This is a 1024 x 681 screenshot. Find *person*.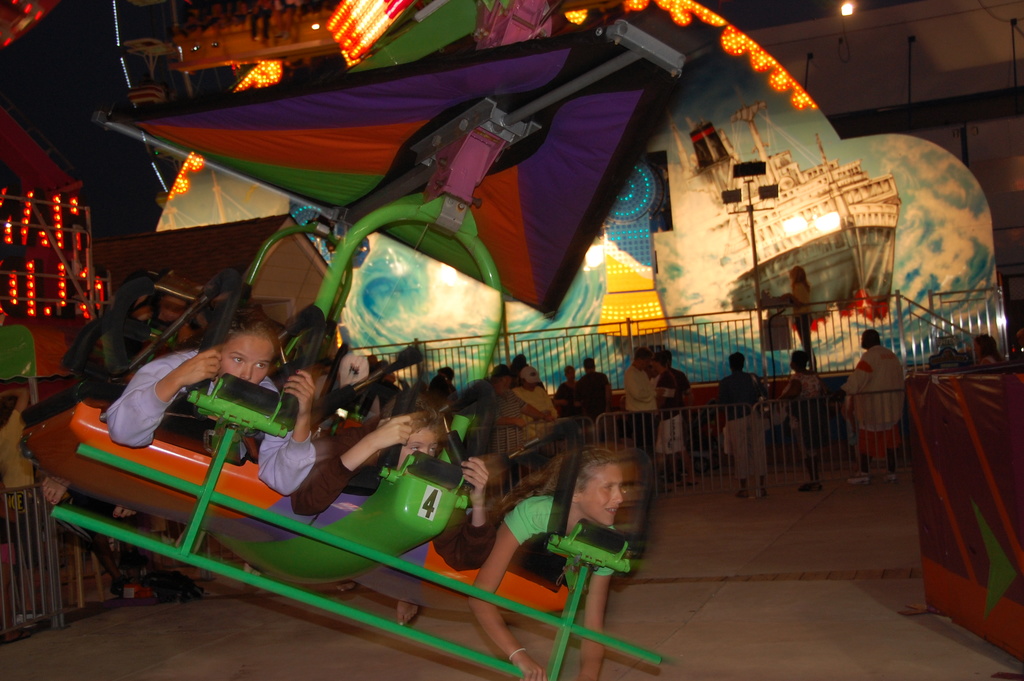
Bounding box: (573, 357, 605, 418).
